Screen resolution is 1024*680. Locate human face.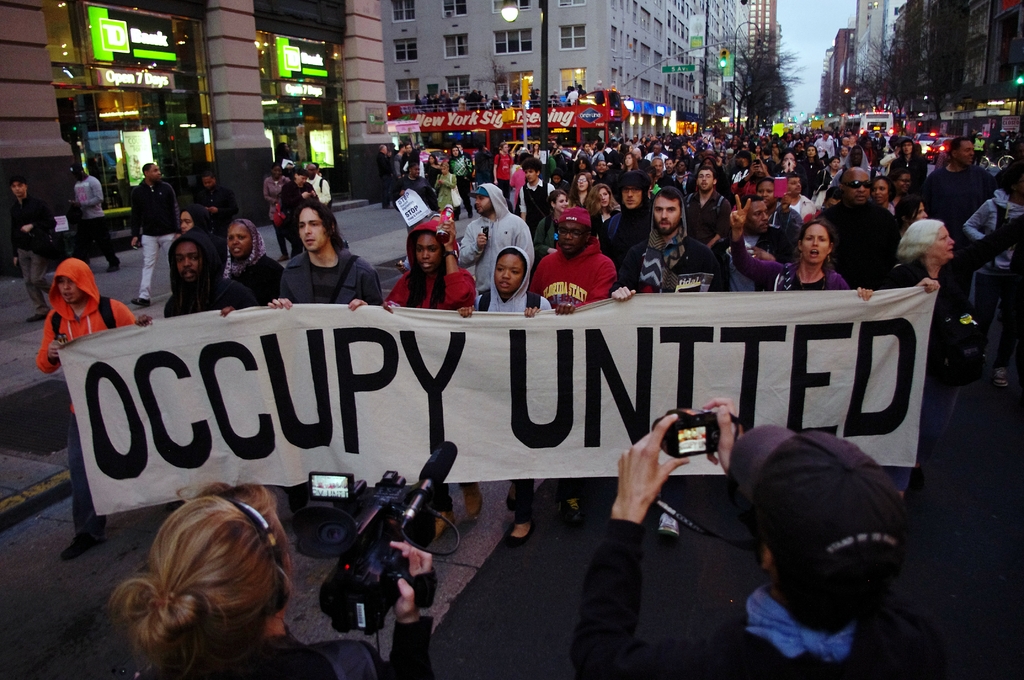
<bbox>790, 179, 800, 194</bbox>.
